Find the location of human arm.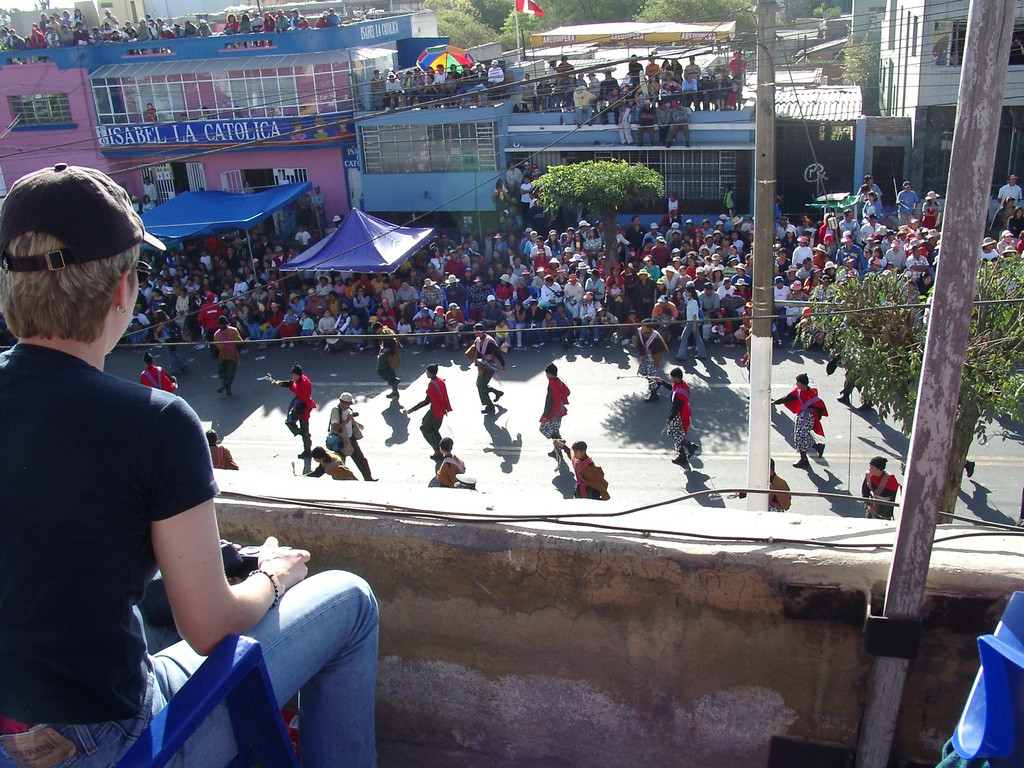
Location: pyautogui.locateOnScreen(874, 481, 897, 507).
